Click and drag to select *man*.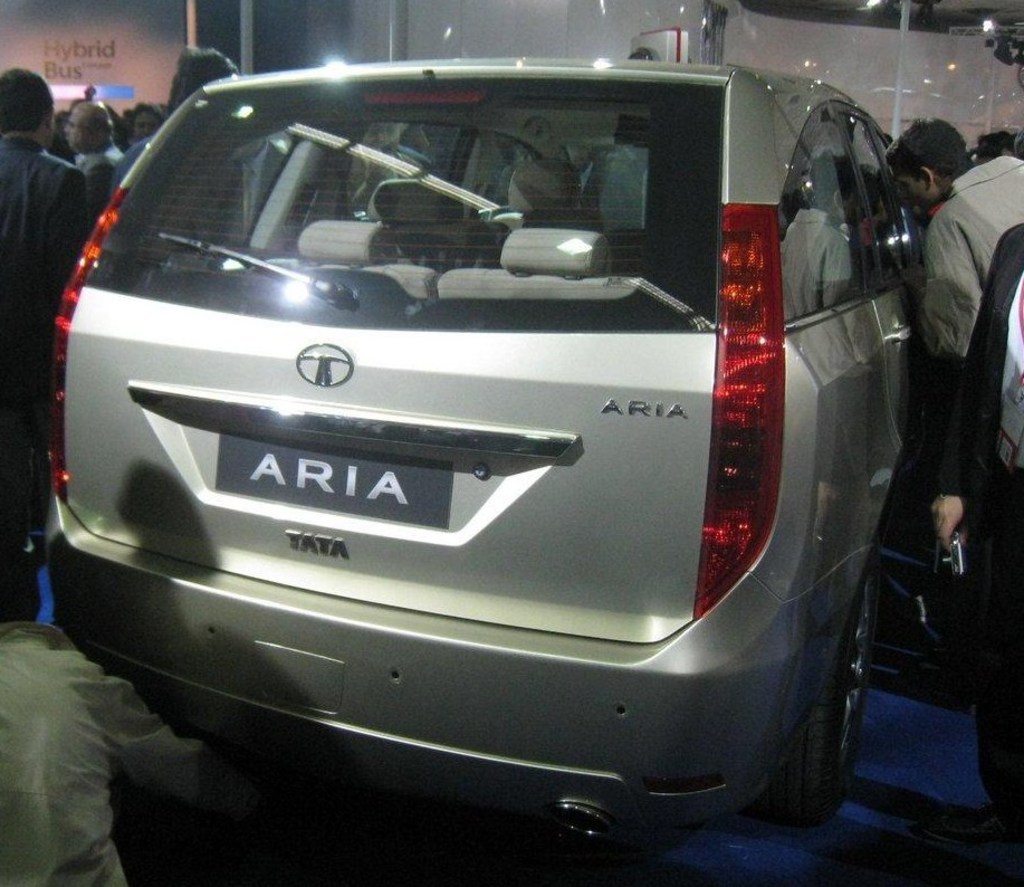
Selection: left=883, top=118, right=1023, bottom=393.
